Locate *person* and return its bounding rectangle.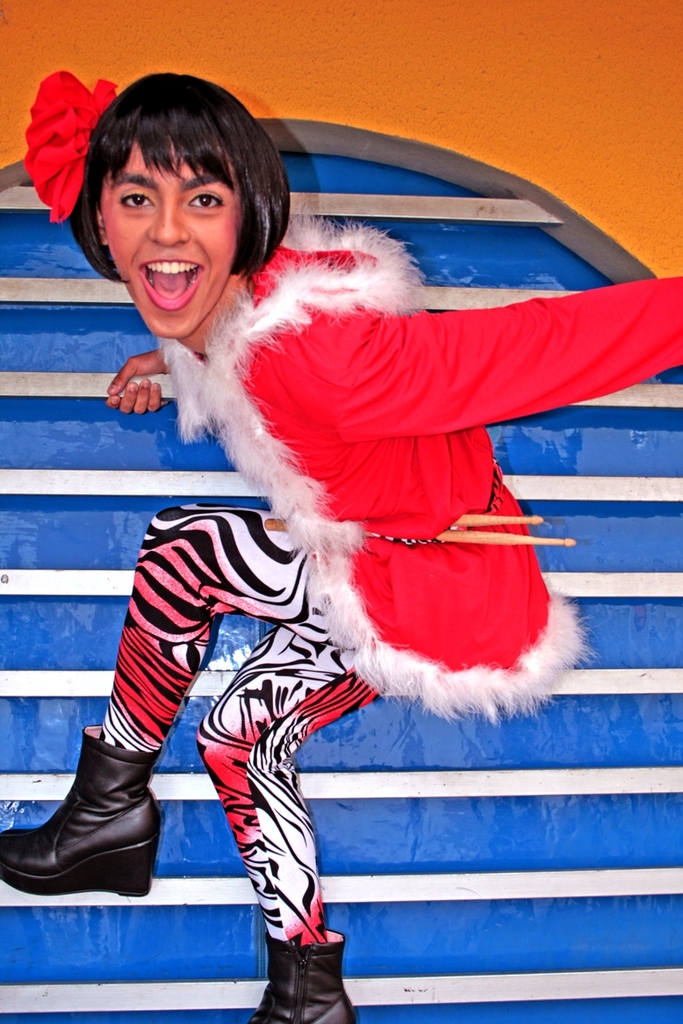
0,69,682,1023.
